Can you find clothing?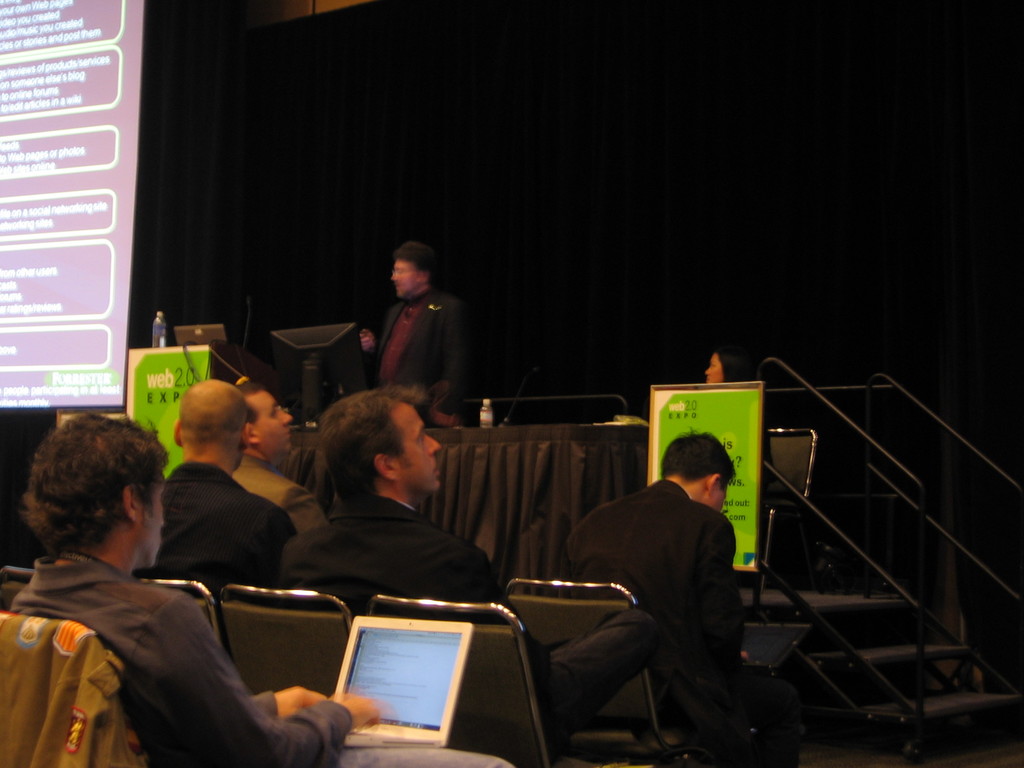
Yes, bounding box: l=12, t=514, r=295, b=767.
